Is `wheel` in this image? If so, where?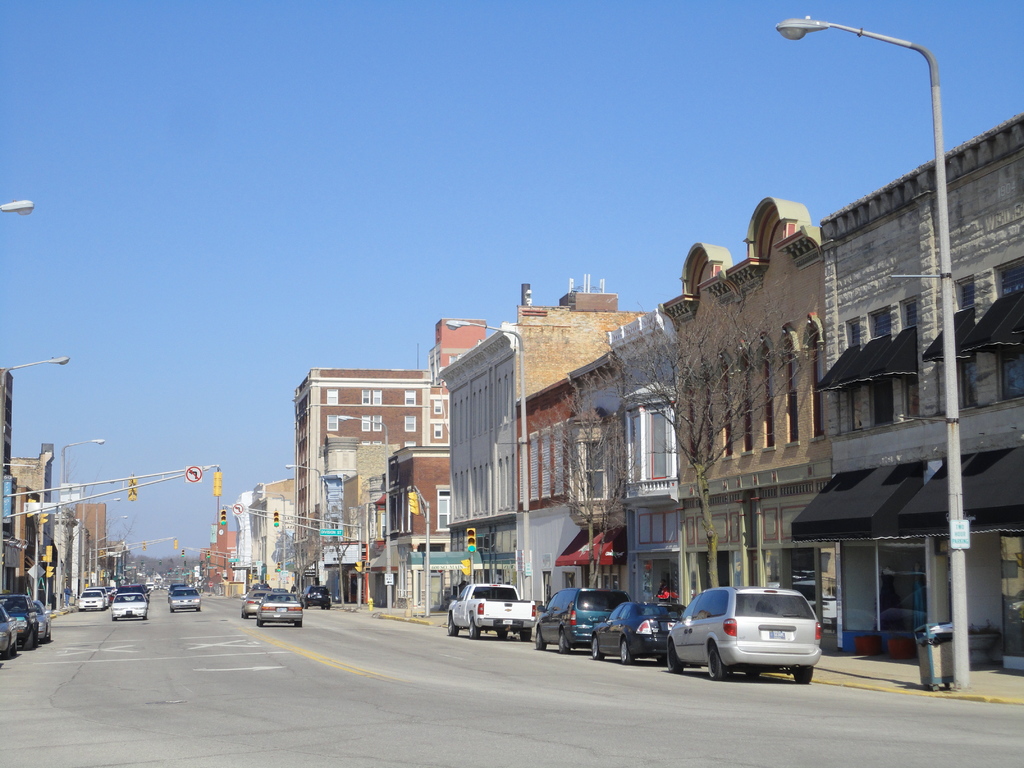
Yes, at Rect(591, 636, 605, 658).
